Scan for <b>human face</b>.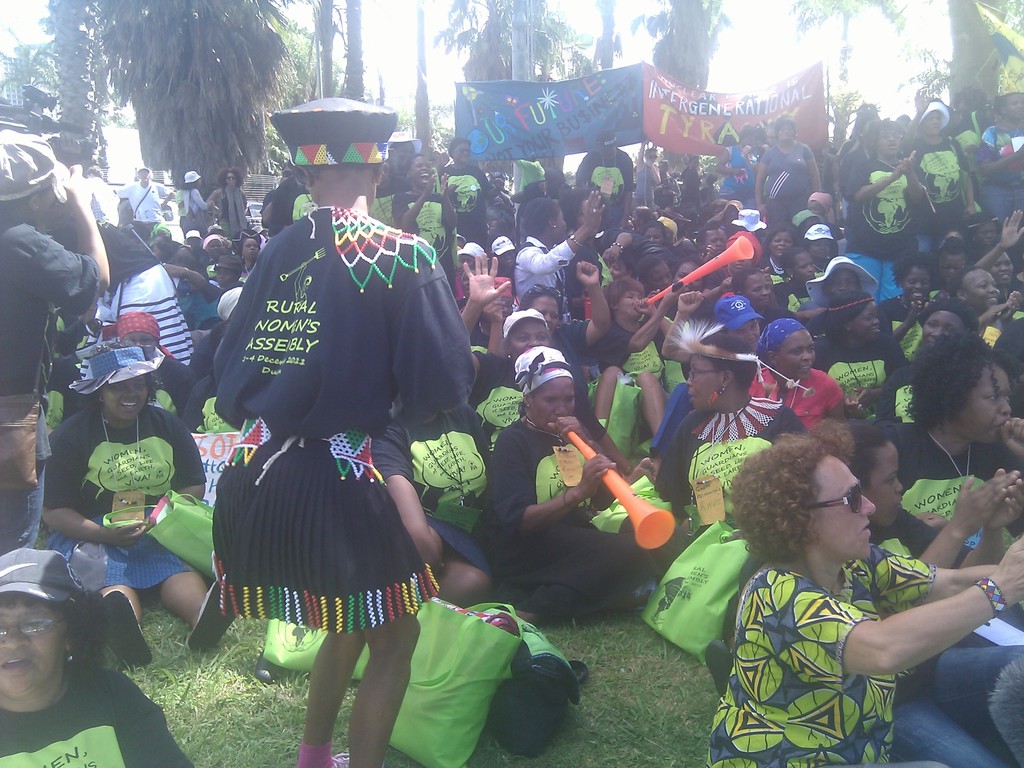
Scan result: 916 308 963 341.
